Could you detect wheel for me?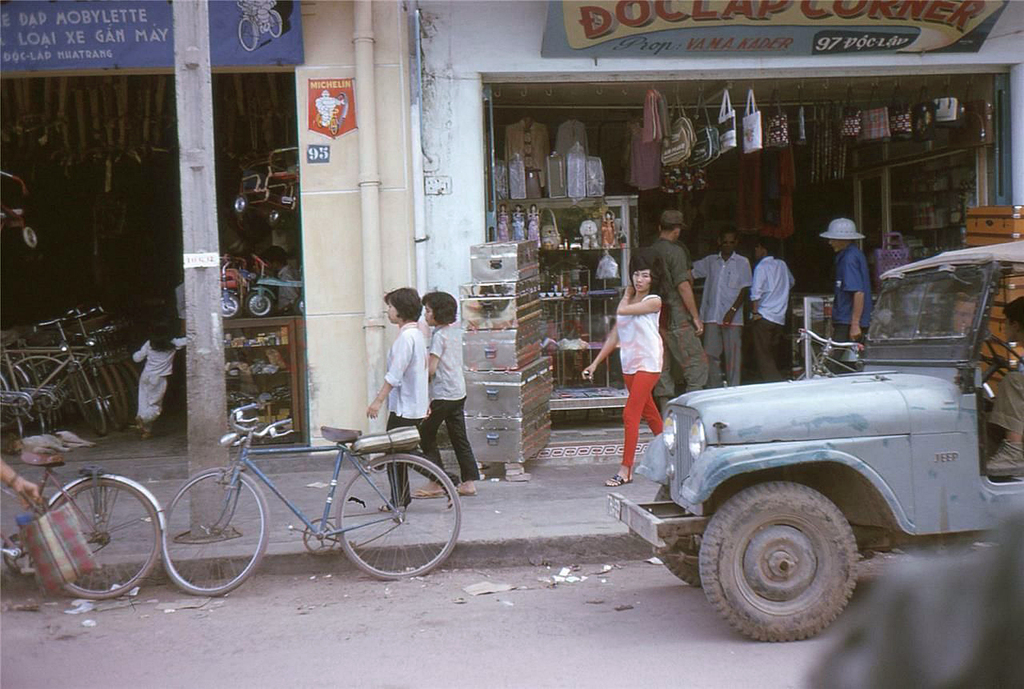
Detection result: 334:452:458:579.
